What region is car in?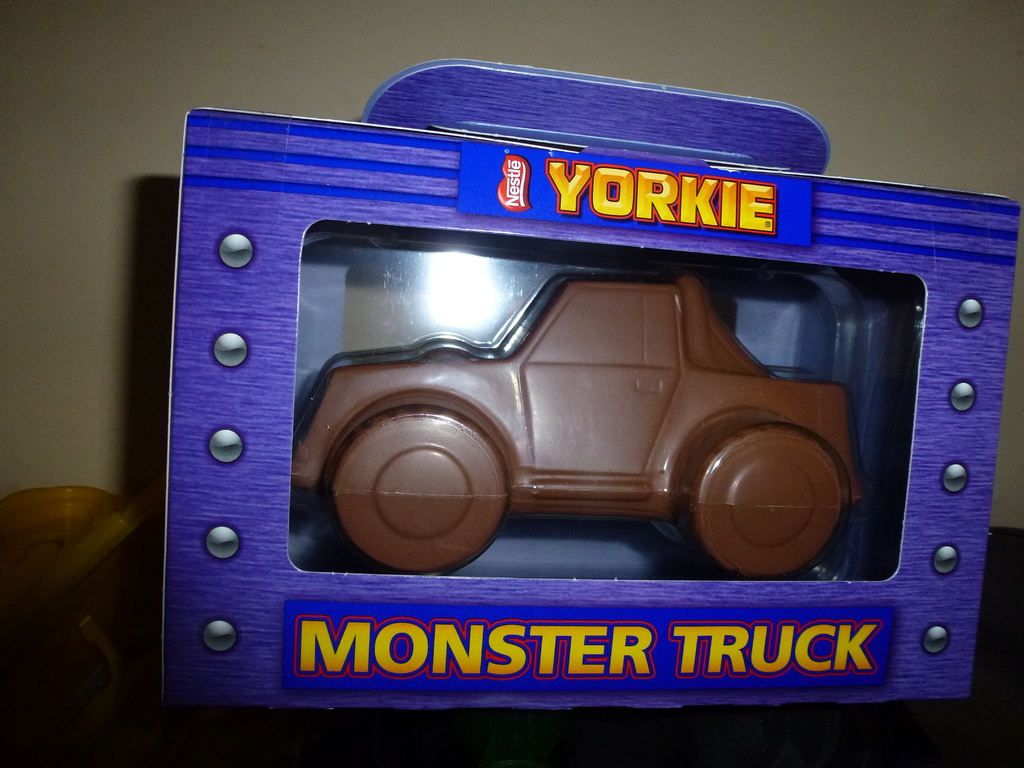
crop(308, 226, 897, 580).
